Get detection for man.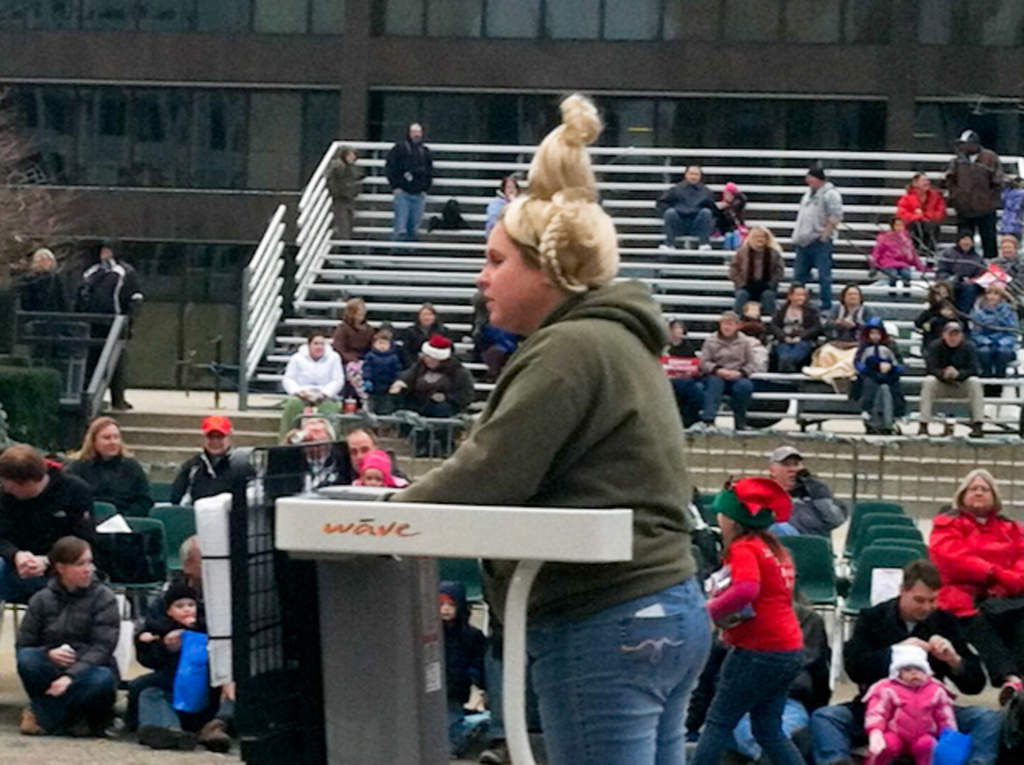
Detection: {"left": 658, "top": 165, "right": 720, "bottom": 250}.
